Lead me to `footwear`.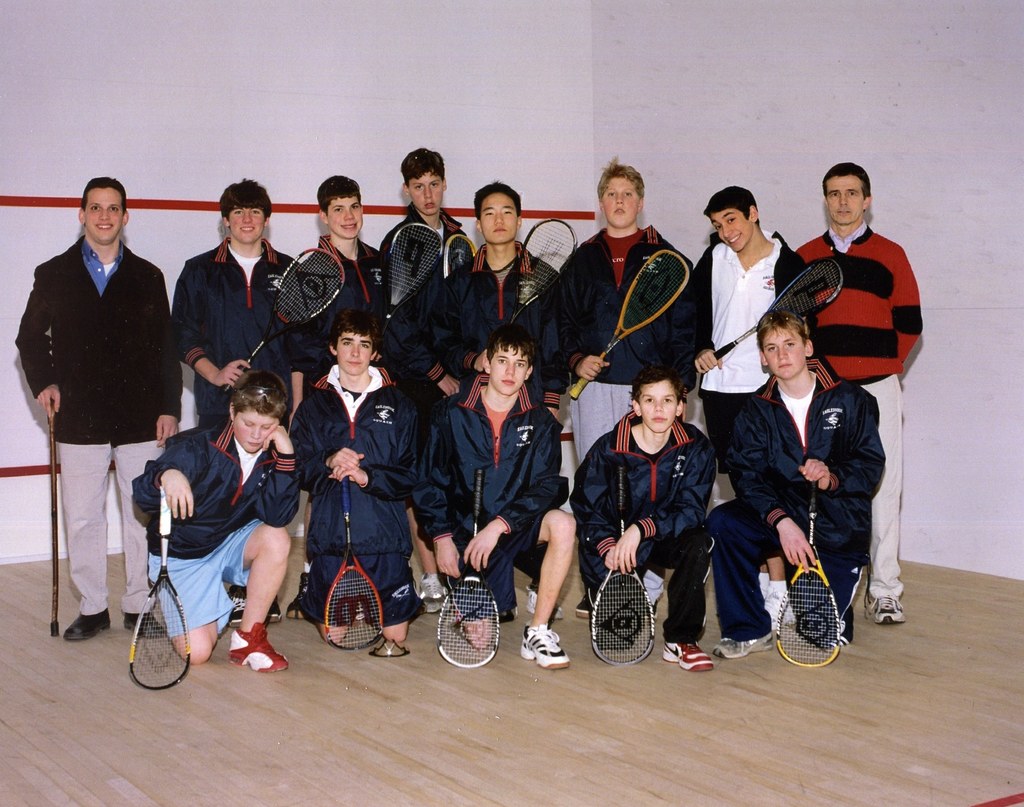
Lead to [x1=123, y1=609, x2=170, y2=636].
